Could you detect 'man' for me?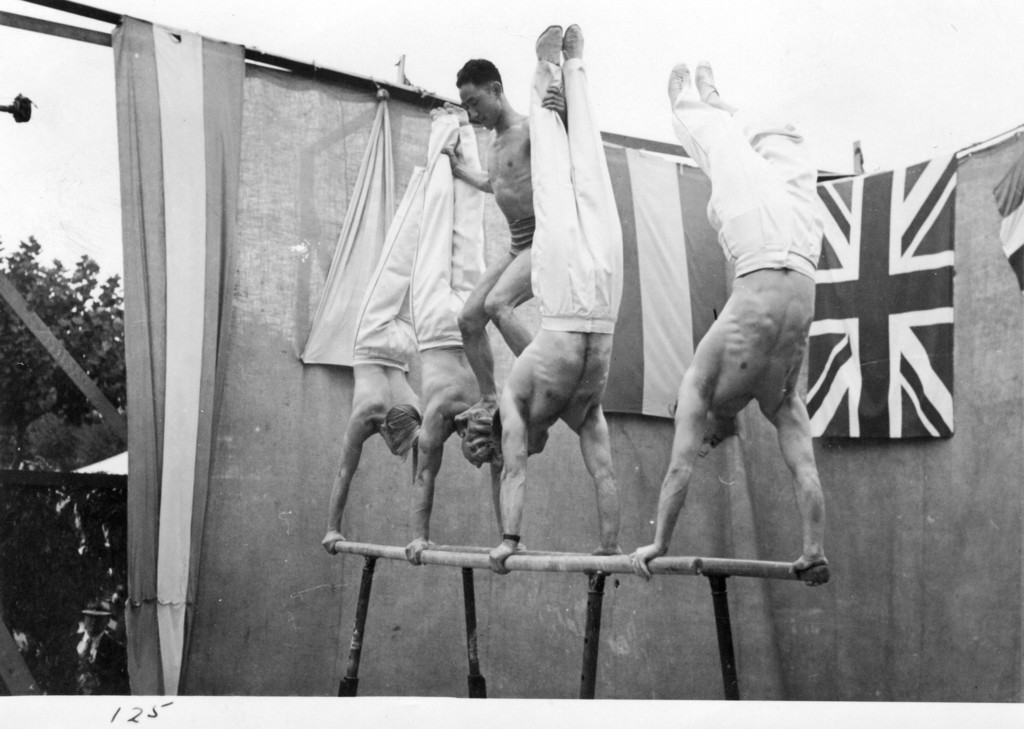
Detection result: Rect(321, 152, 440, 553).
